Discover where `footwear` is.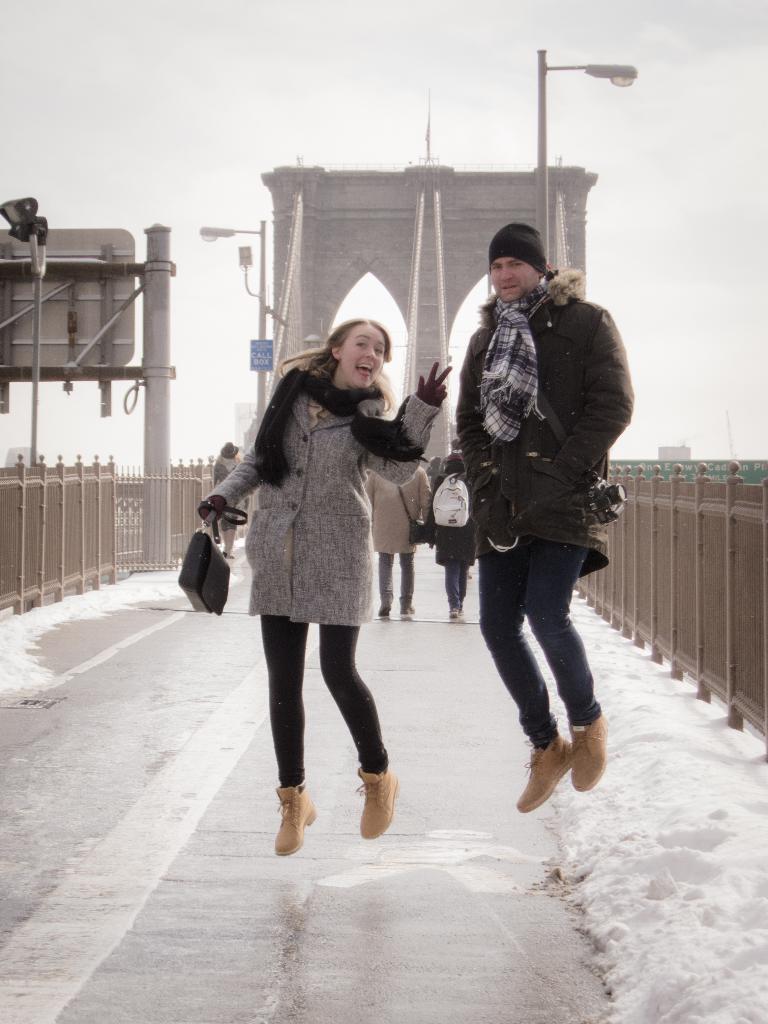
Discovered at 566:714:611:791.
